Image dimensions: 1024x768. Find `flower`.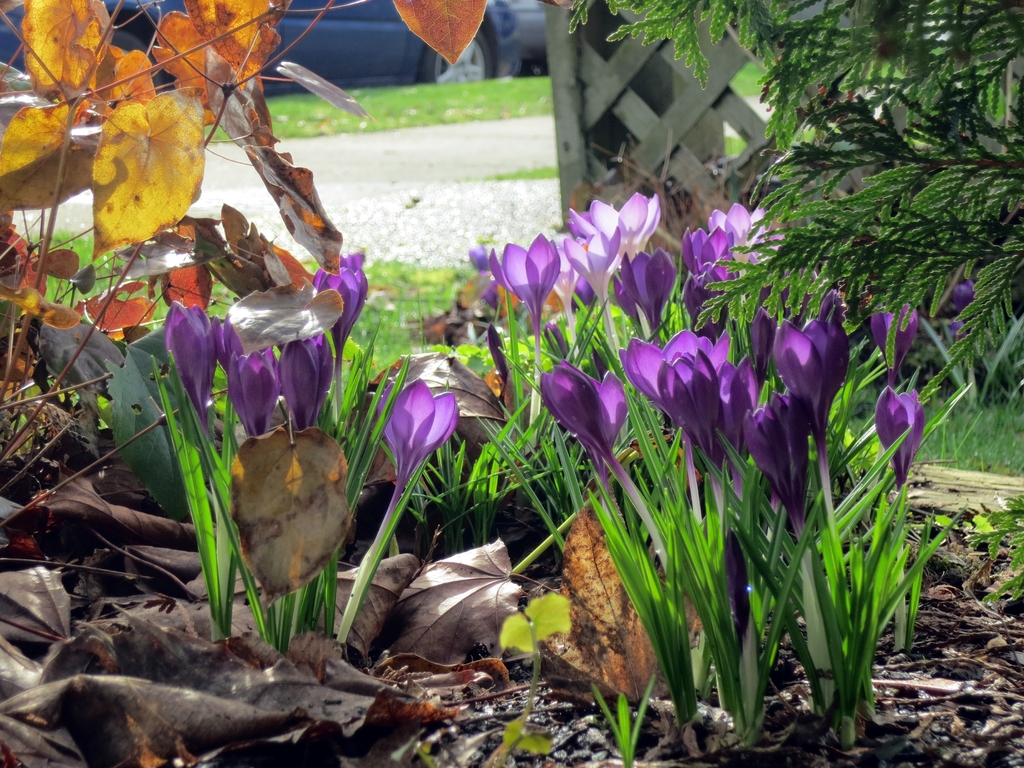
Rect(546, 220, 629, 368).
